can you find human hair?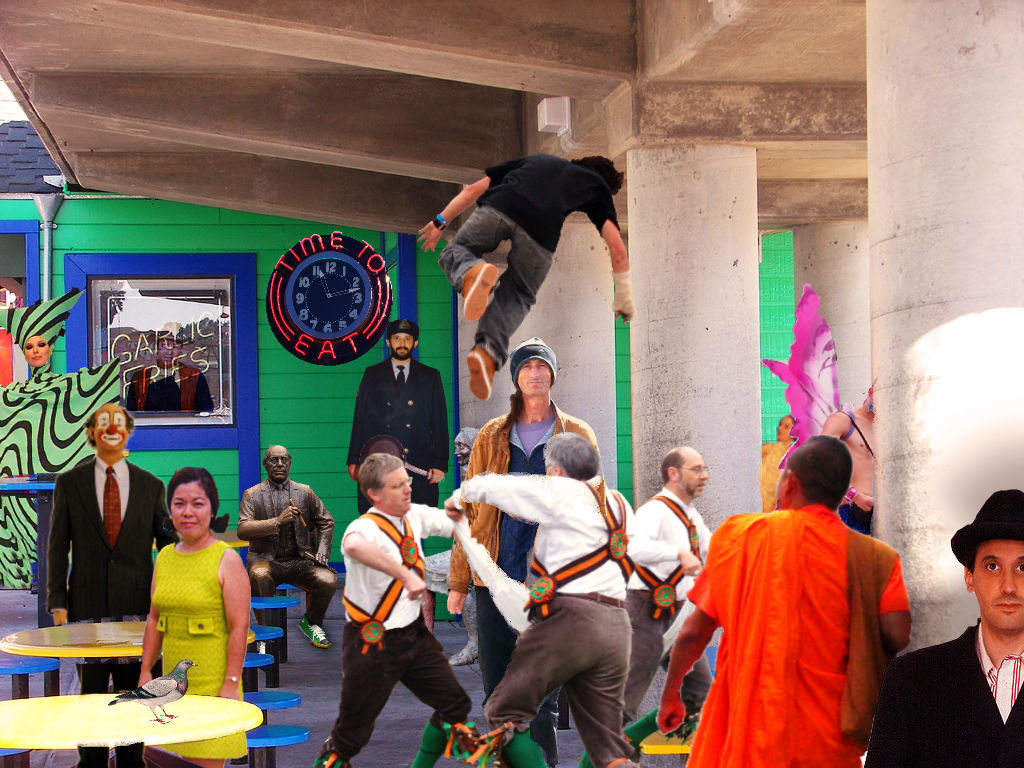
Yes, bounding box: box(167, 463, 221, 517).
